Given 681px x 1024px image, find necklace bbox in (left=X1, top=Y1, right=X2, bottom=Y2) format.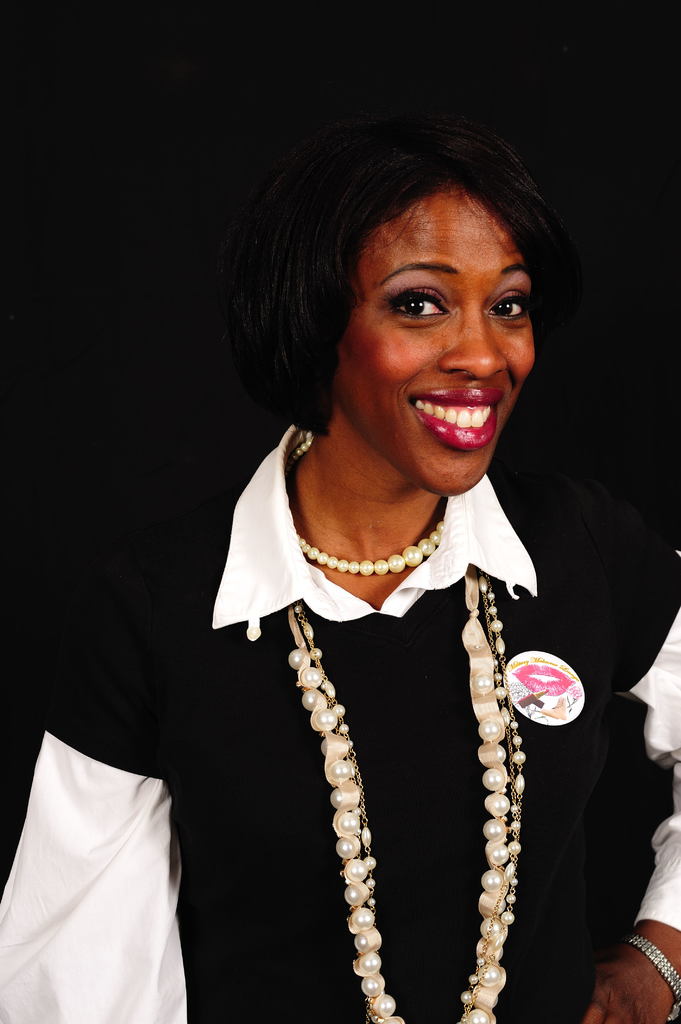
(left=294, top=566, right=528, bottom=1023).
